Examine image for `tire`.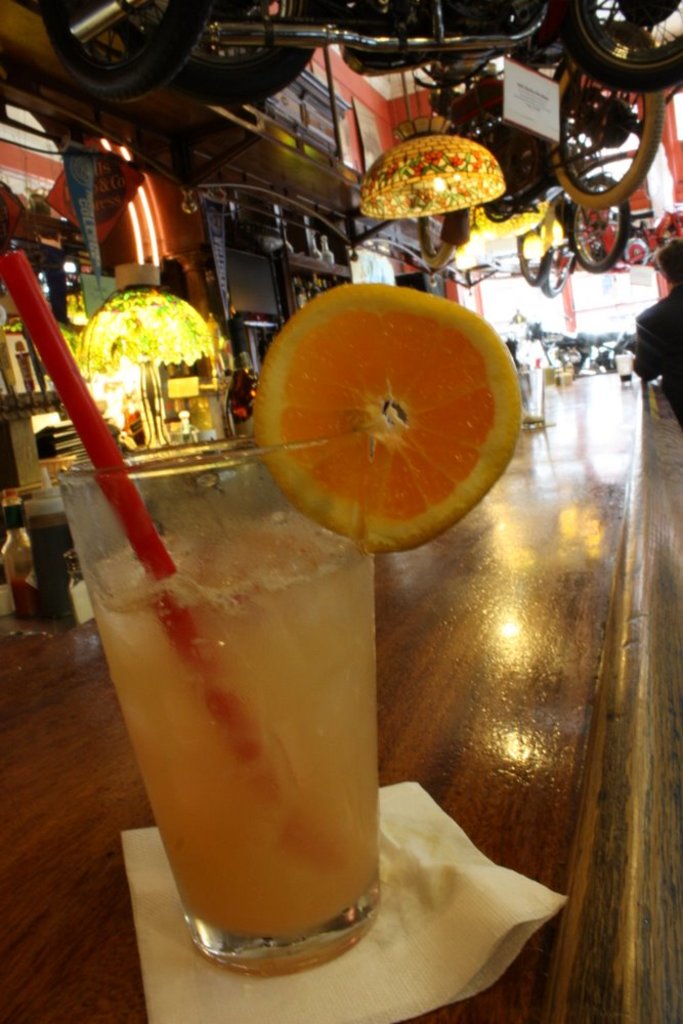
Examination result: box=[419, 215, 451, 266].
